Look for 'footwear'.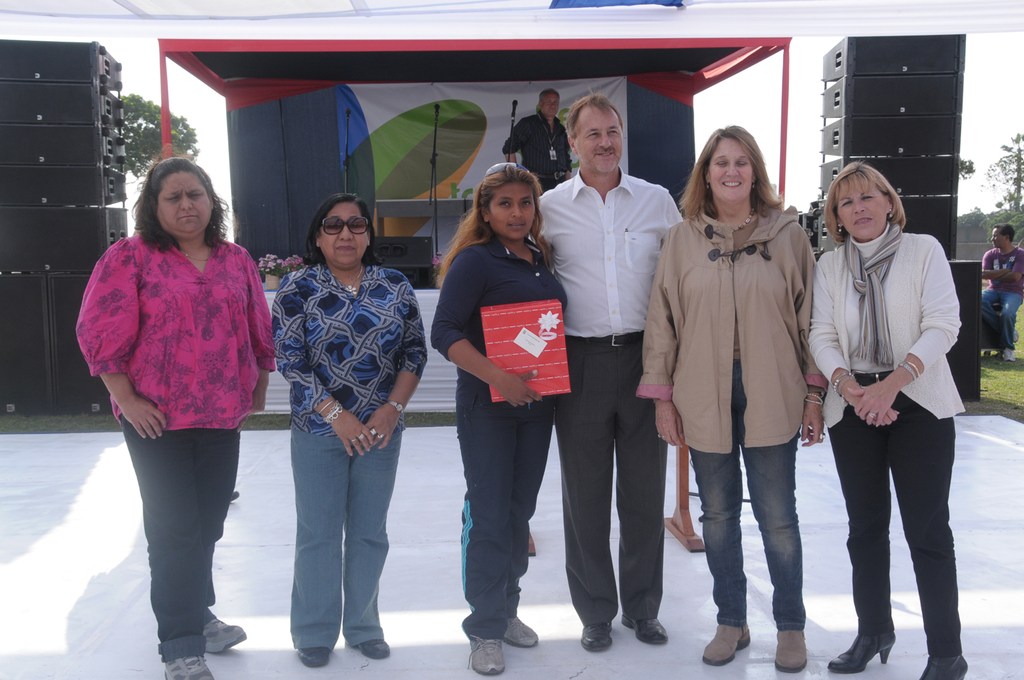
Found: select_region(203, 616, 244, 656).
